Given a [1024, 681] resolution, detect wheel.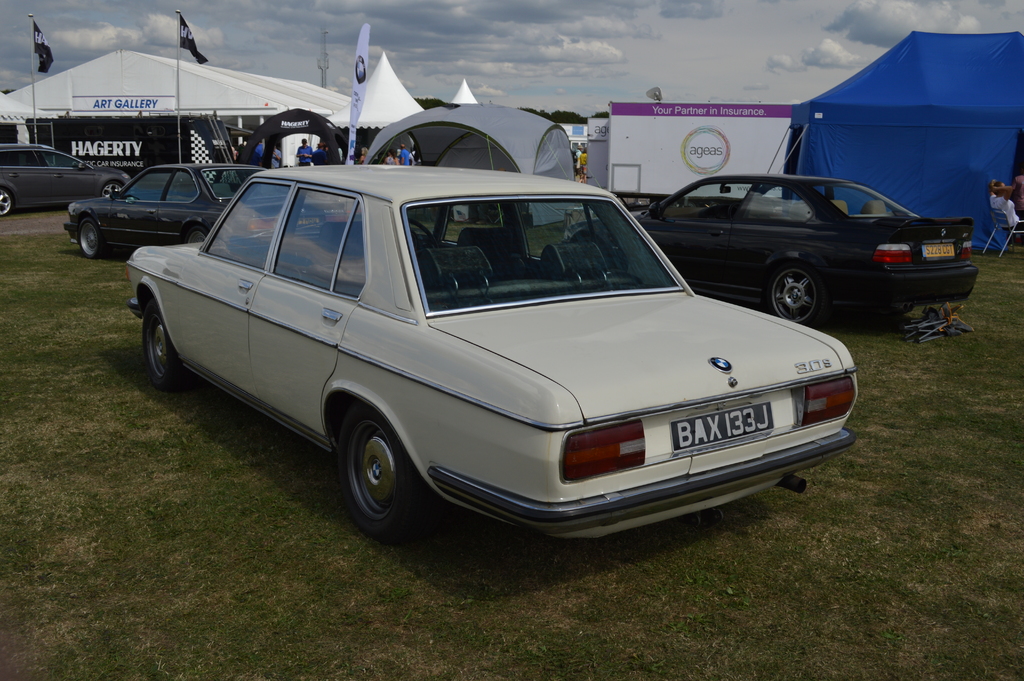
<box>79,219,105,259</box>.
